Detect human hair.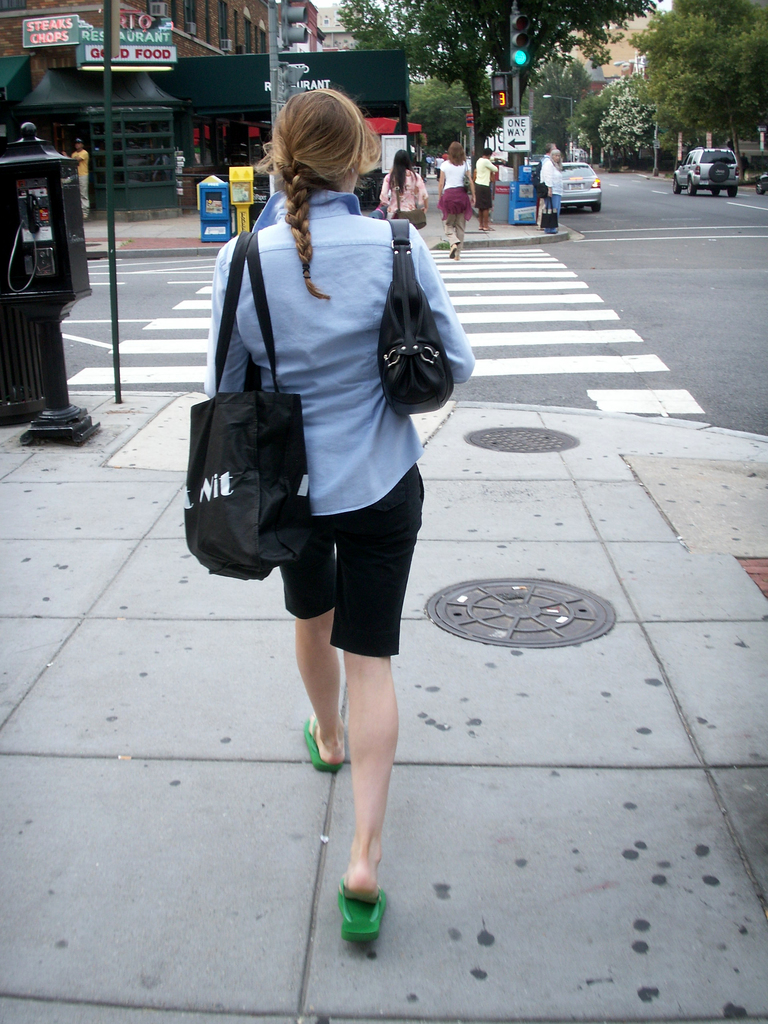
Detected at detection(273, 77, 359, 299).
